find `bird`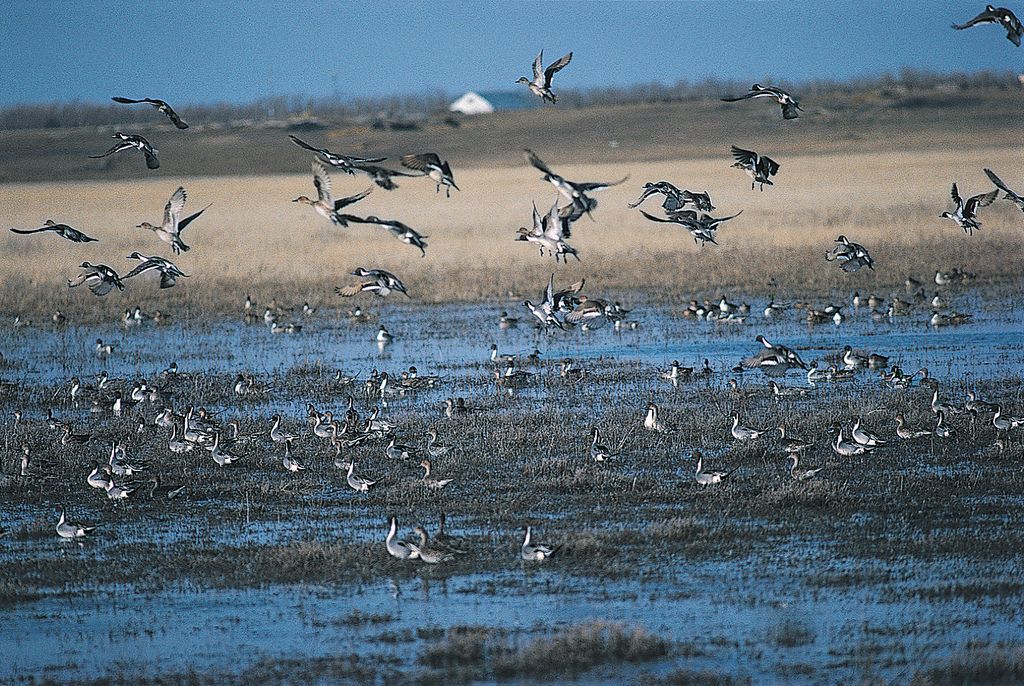
239/292/257/314
